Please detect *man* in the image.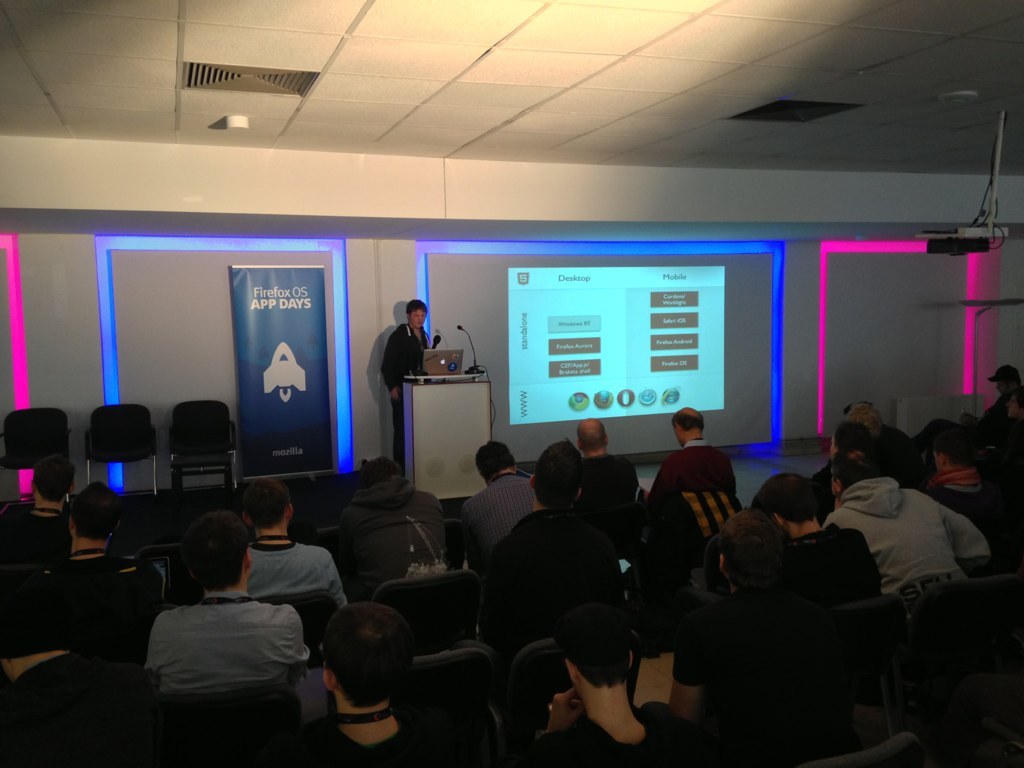
locate(569, 414, 645, 508).
